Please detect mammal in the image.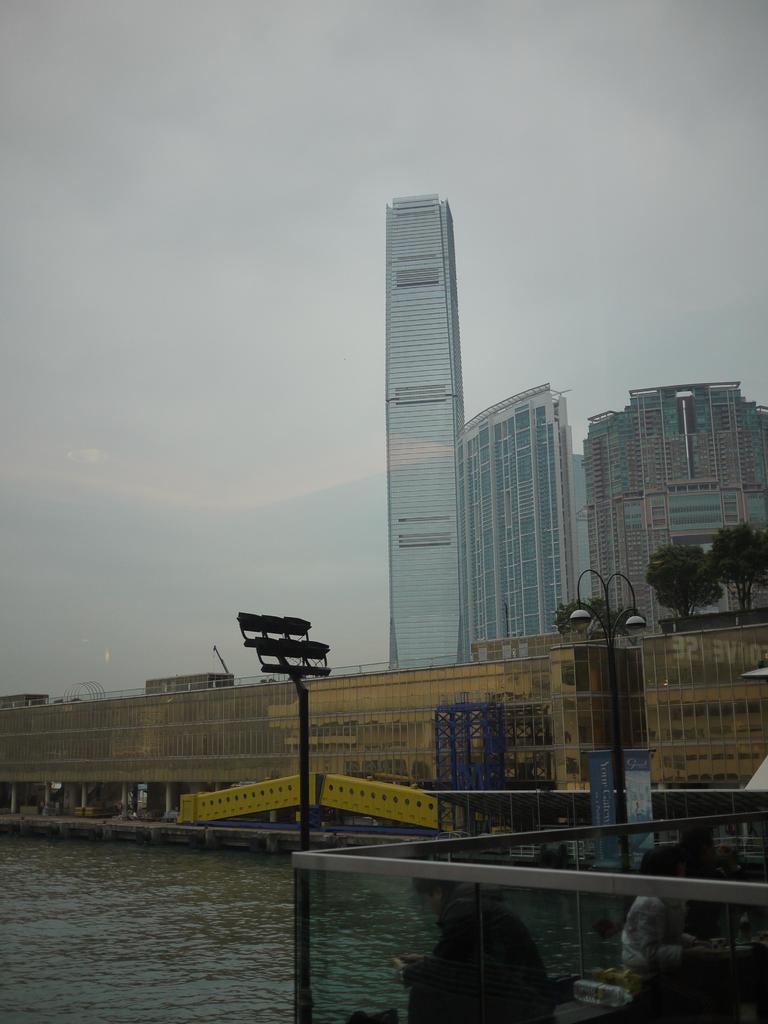
{"left": 611, "top": 847, "right": 684, "bottom": 972}.
